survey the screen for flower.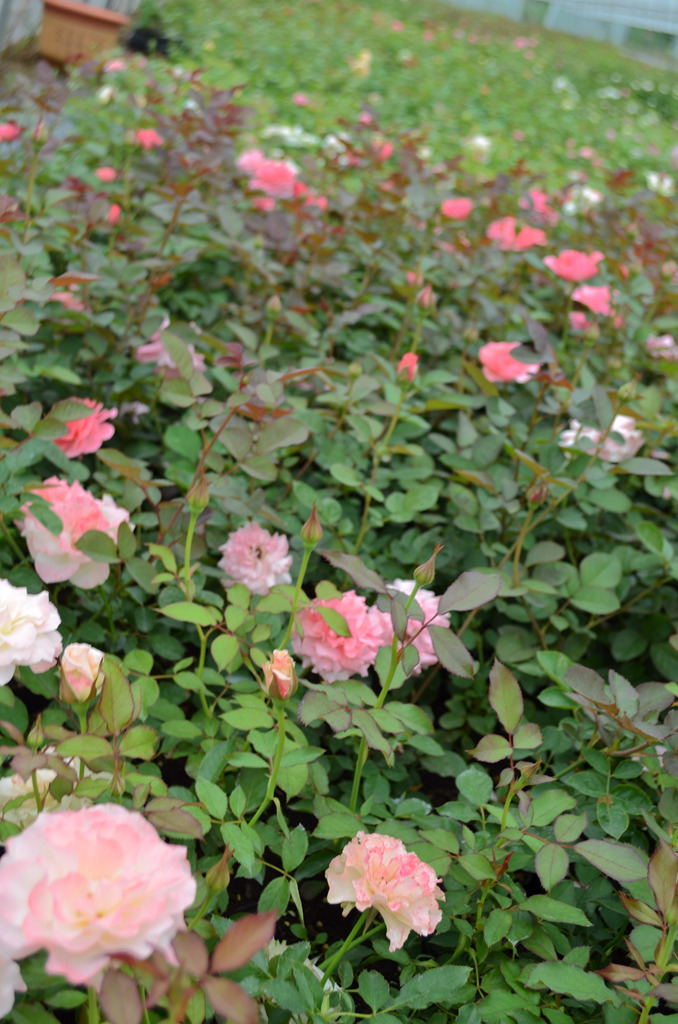
Survey found: crop(0, 579, 73, 693).
